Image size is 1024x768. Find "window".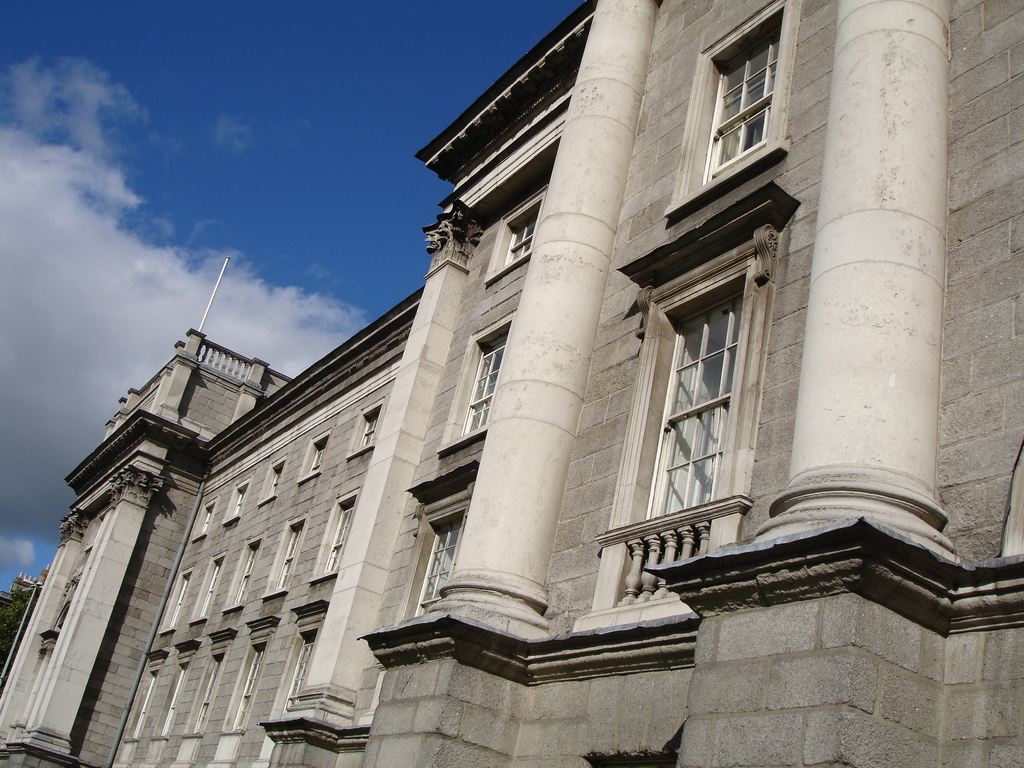
crop(476, 180, 554, 292).
